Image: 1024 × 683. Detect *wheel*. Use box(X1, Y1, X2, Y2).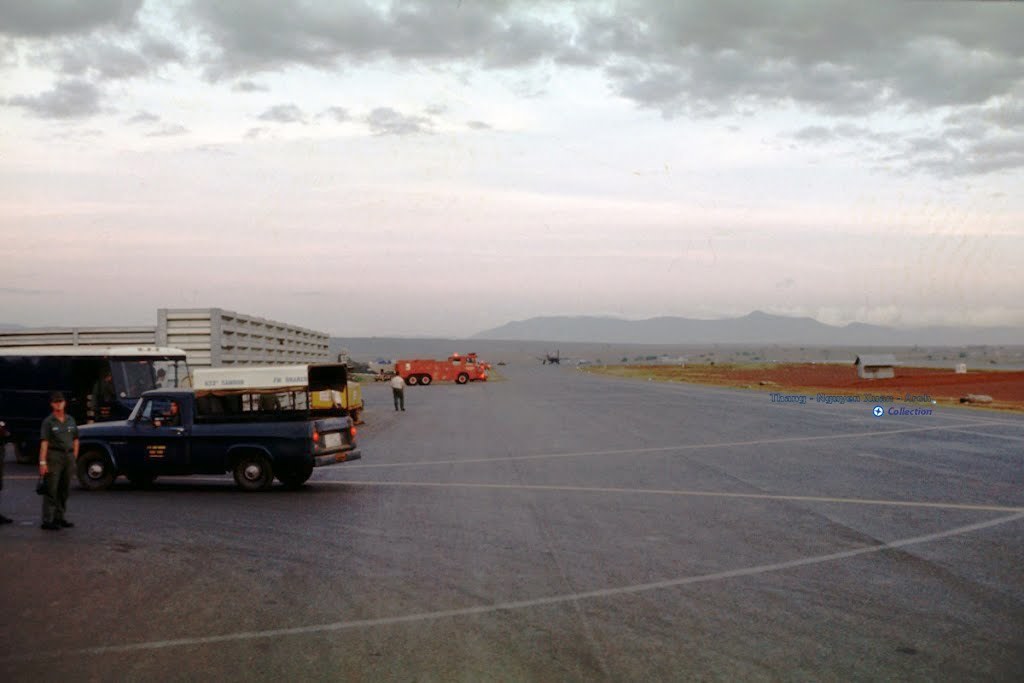
box(78, 450, 118, 489).
